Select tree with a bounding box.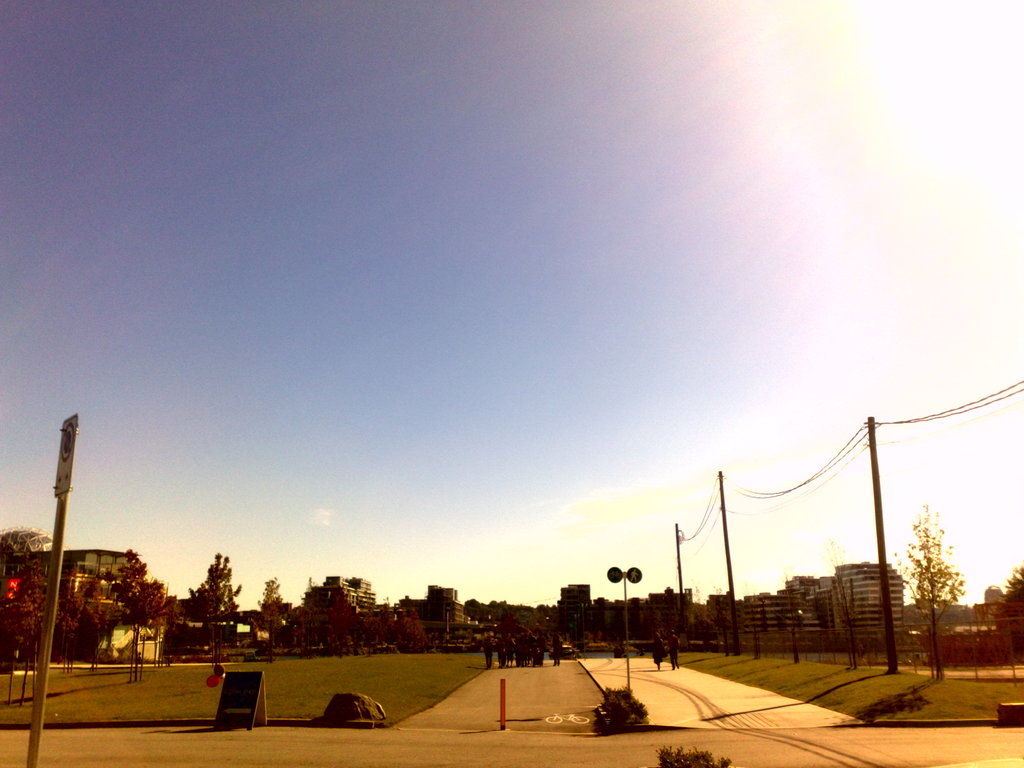
[44, 564, 83, 673].
